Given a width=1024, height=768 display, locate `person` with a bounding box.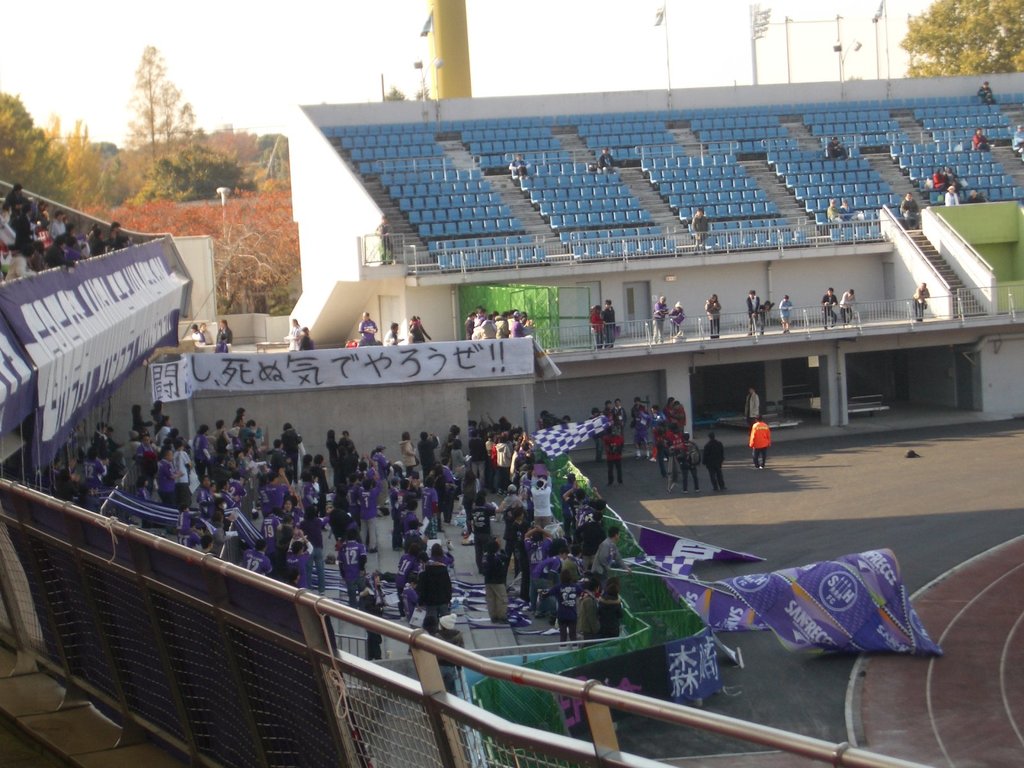
Located: bbox=[920, 183, 950, 203].
